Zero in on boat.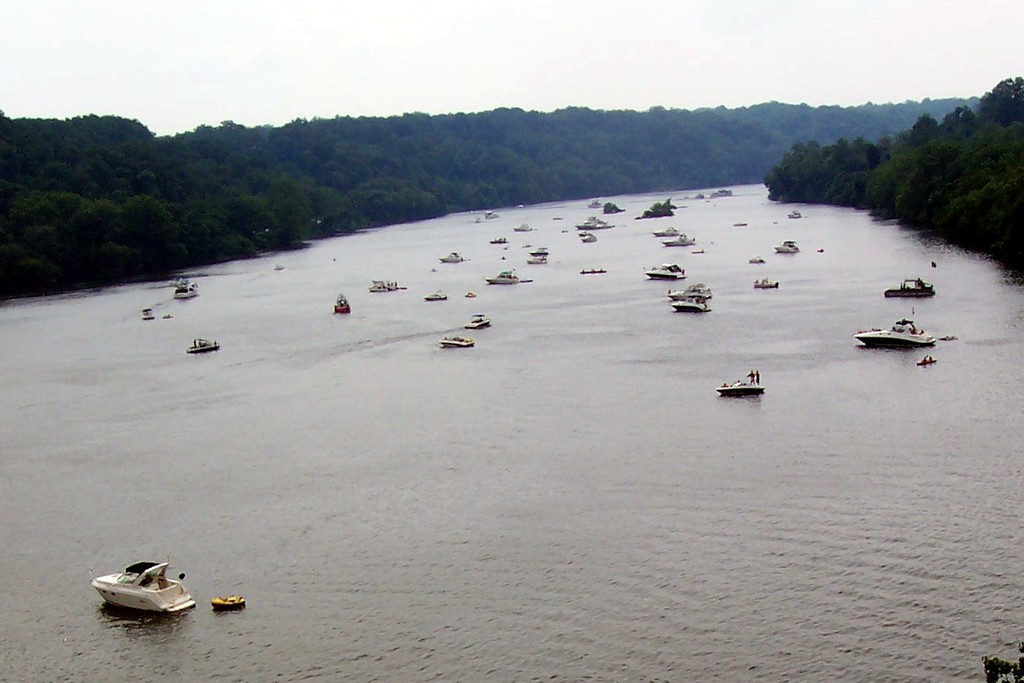
Zeroed in: locate(488, 214, 498, 219).
